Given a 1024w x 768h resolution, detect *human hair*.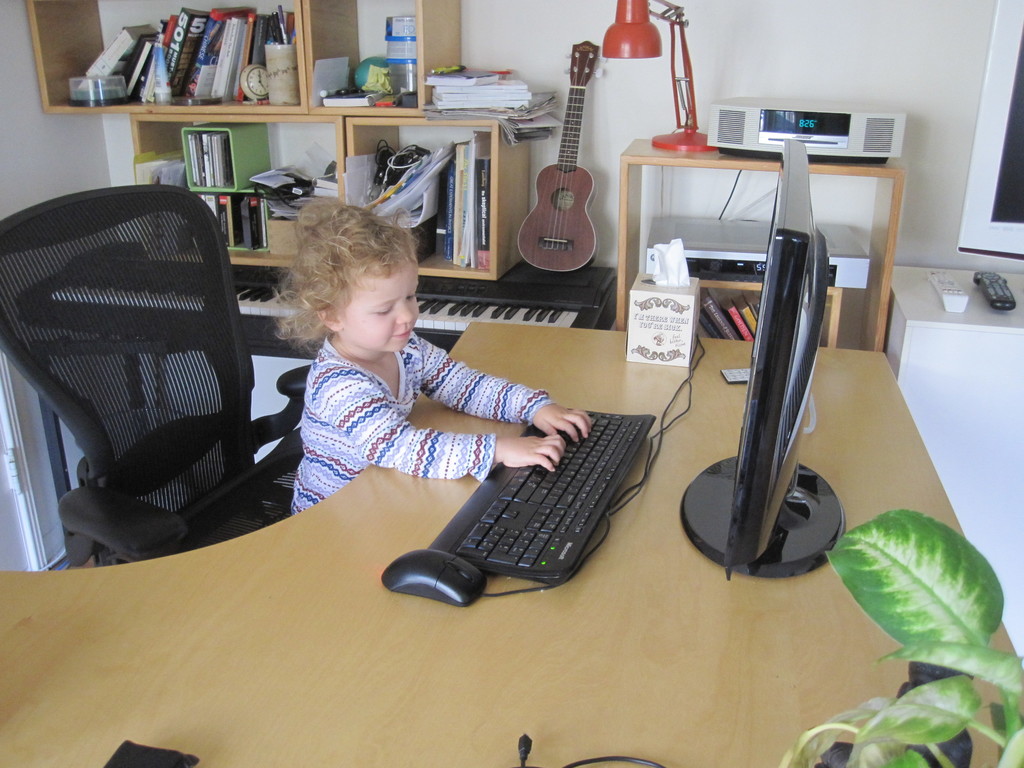
l=267, t=197, r=421, b=360.
